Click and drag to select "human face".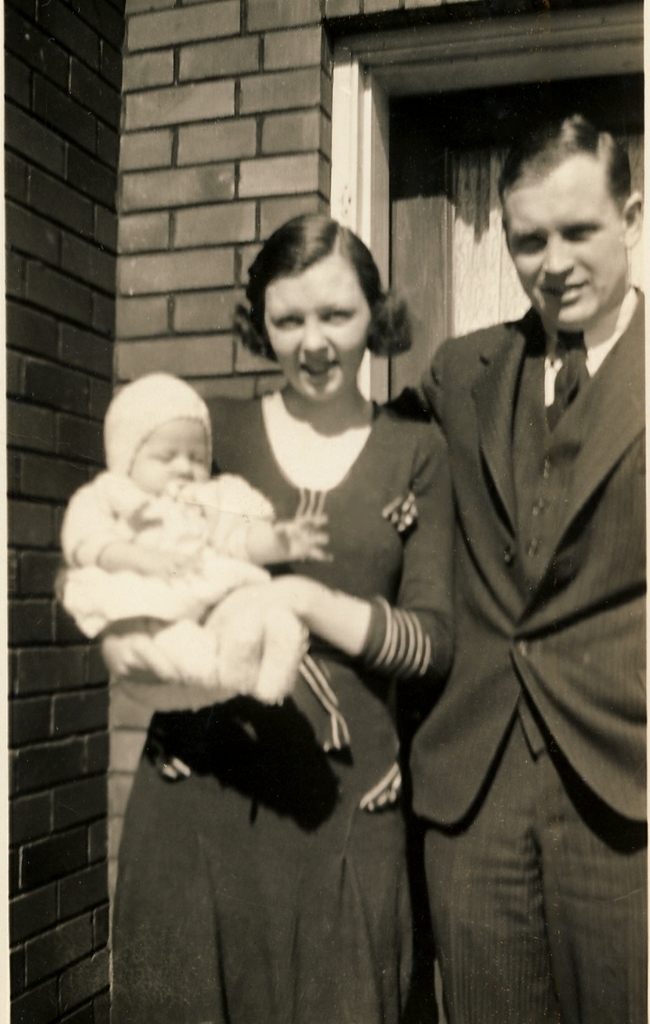
Selection: BBox(490, 177, 610, 315).
